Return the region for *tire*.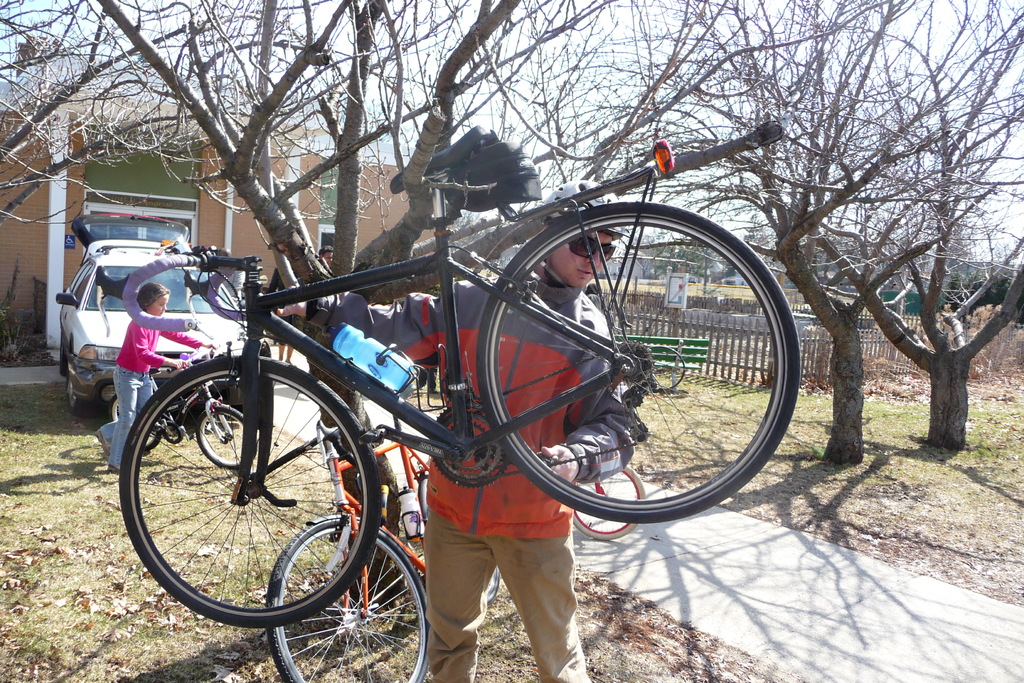
x1=127 y1=348 x2=382 y2=642.
